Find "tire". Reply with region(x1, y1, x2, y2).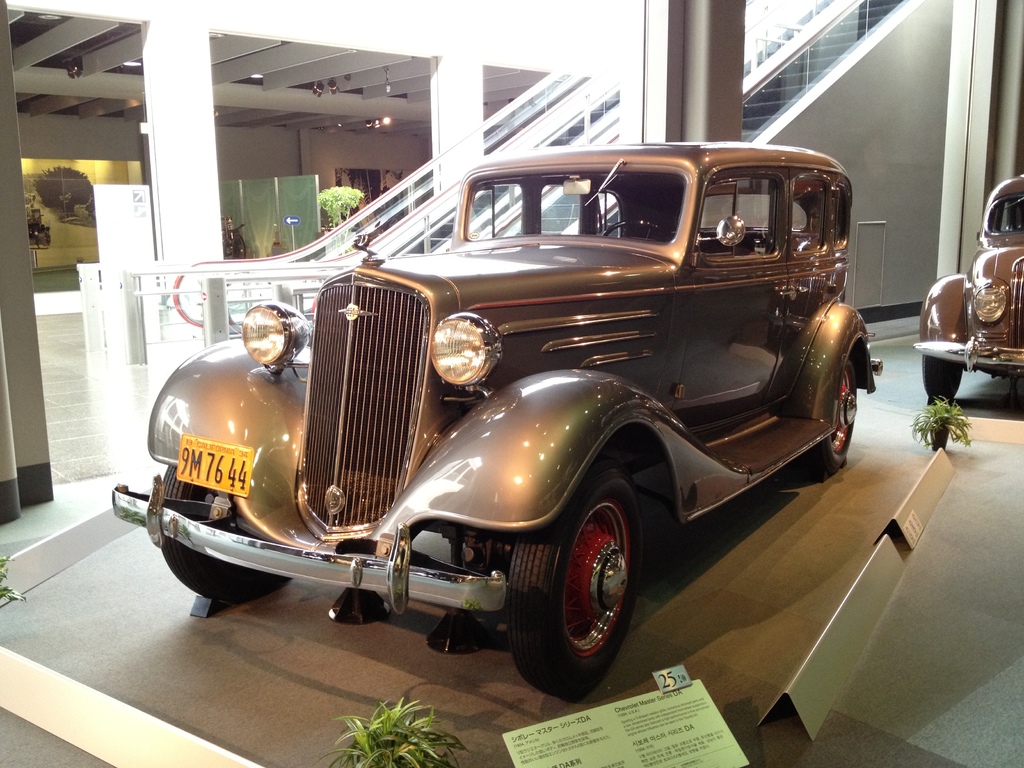
region(508, 452, 643, 704).
